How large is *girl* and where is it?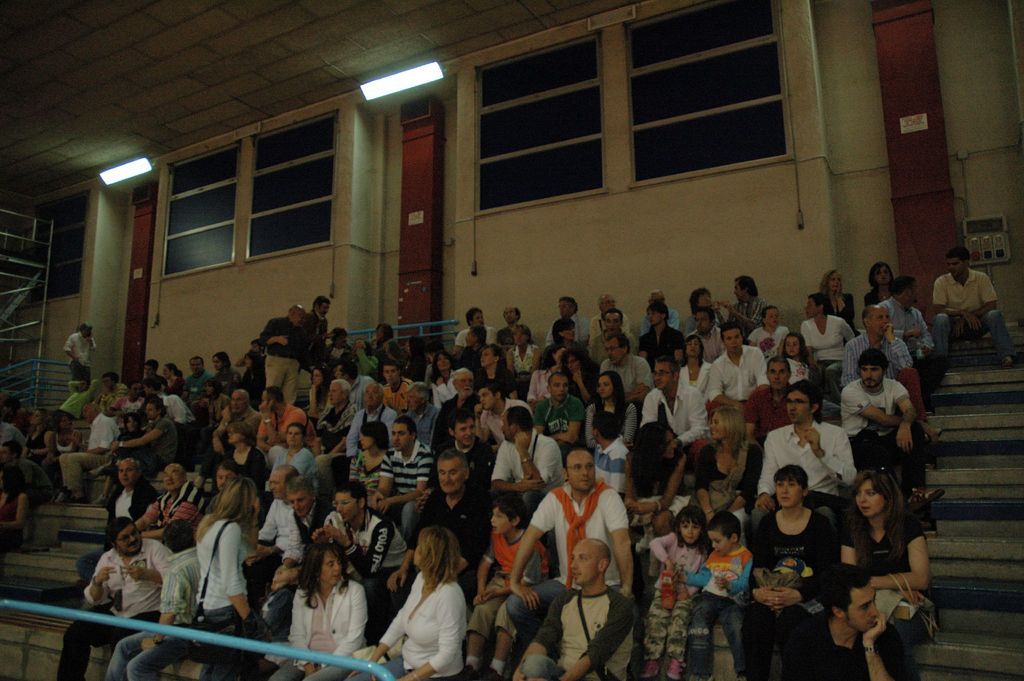
Bounding box: <bbox>586, 366, 638, 452</bbox>.
